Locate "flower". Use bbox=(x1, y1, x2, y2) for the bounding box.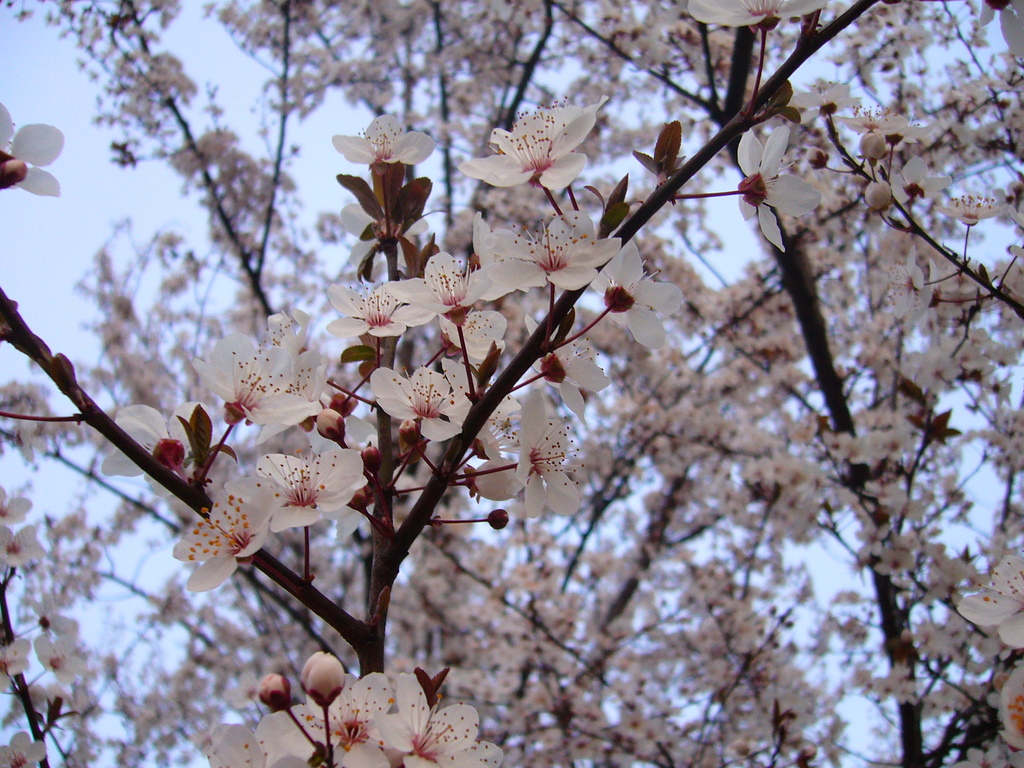
bbox=(434, 307, 509, 371).
